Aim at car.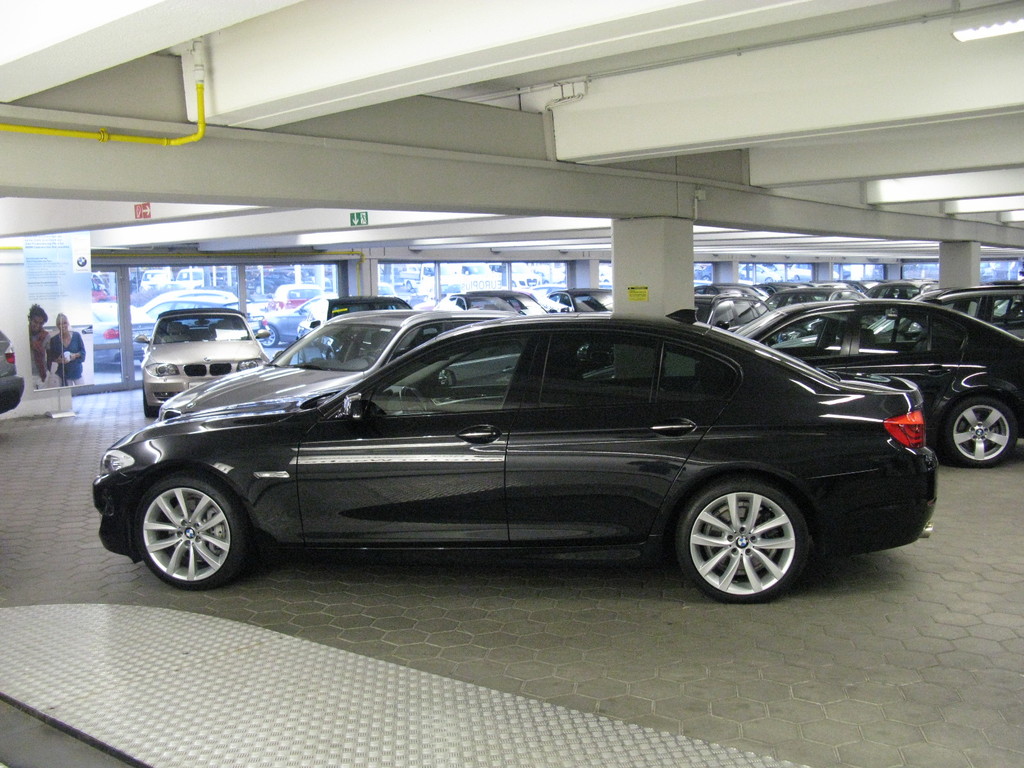
Aimed at pyautogui.locateOnScreen(0, 327, 24, 416).
